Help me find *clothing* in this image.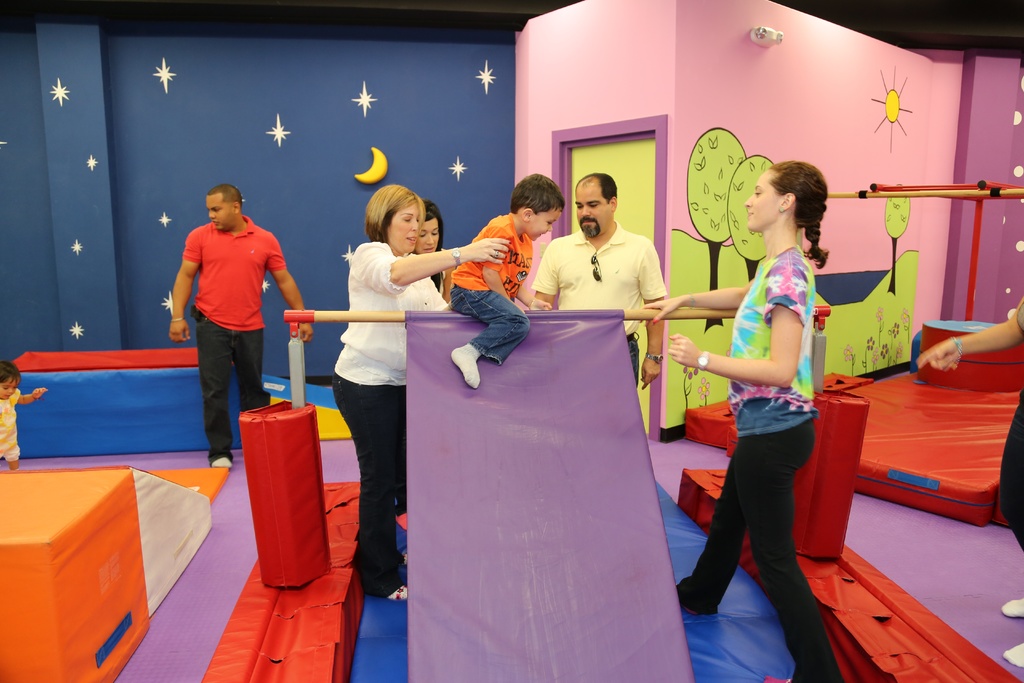
Found it: x1=676, y1=247, x2=850, y2=682.
